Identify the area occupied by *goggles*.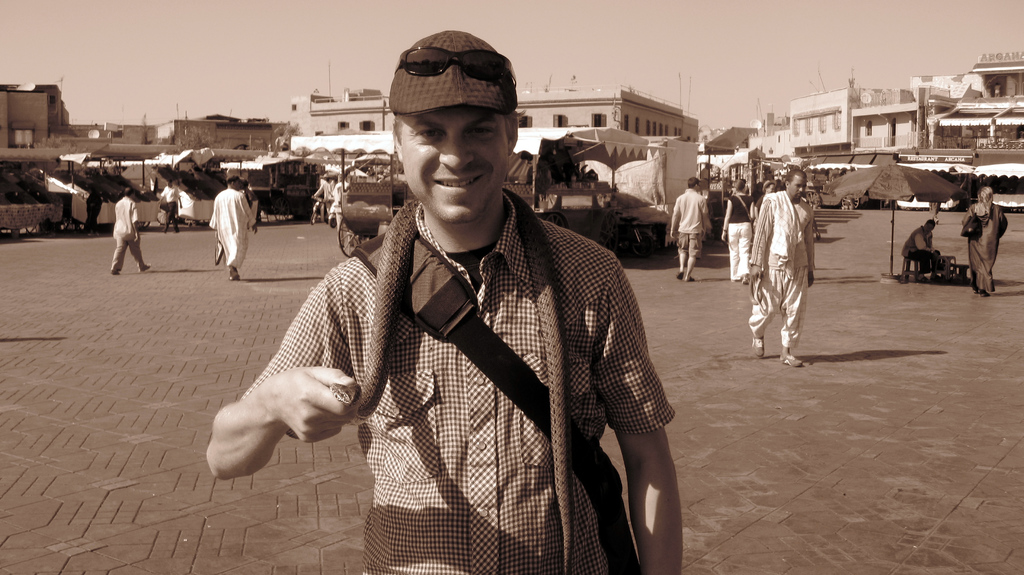
Area: (390, 44, 515, 81).
